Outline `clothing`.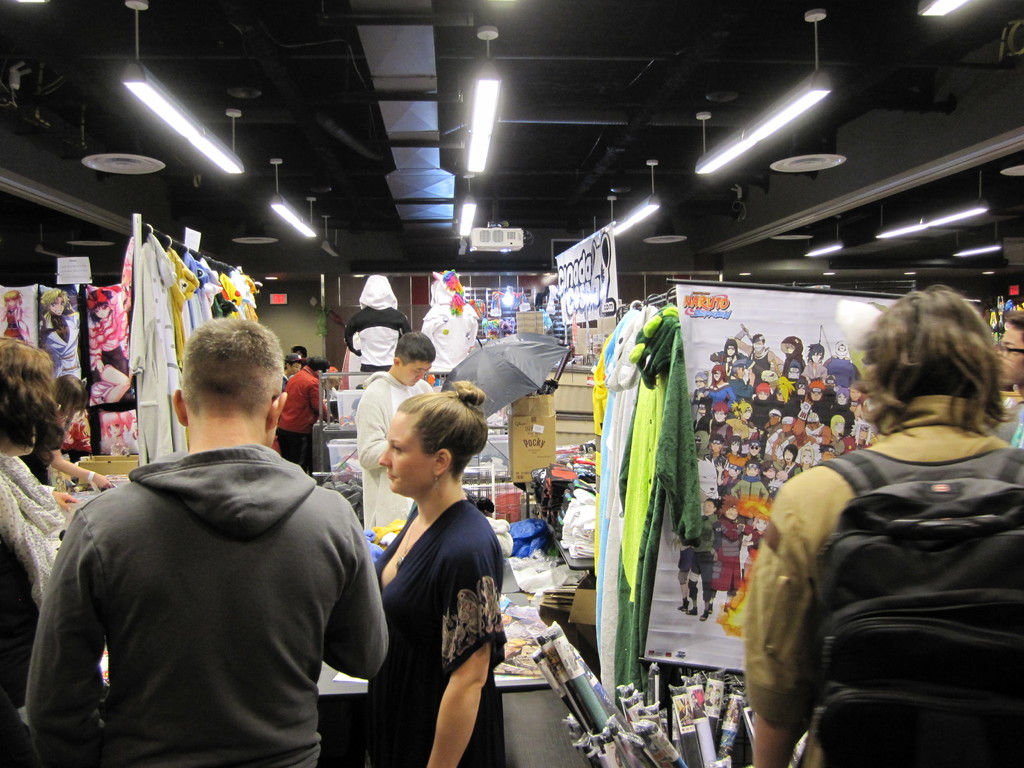
Outline: {"x1": 35, "y1": 312, "x2": 83, "y2": 378}.
